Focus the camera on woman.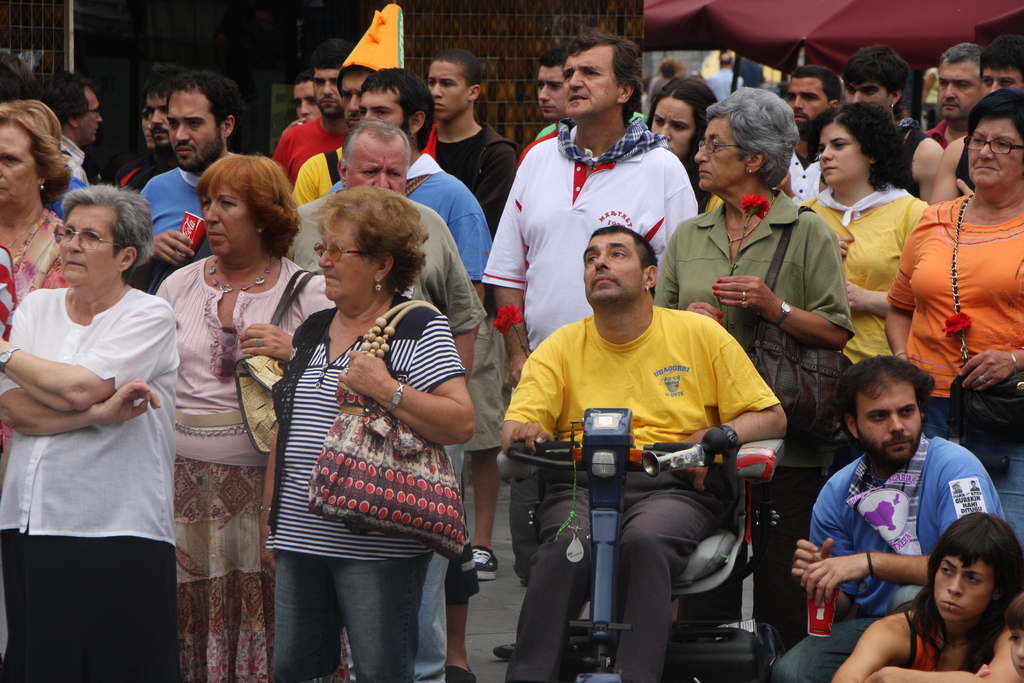
Focus region: crop(652, 84, 856, 647).
